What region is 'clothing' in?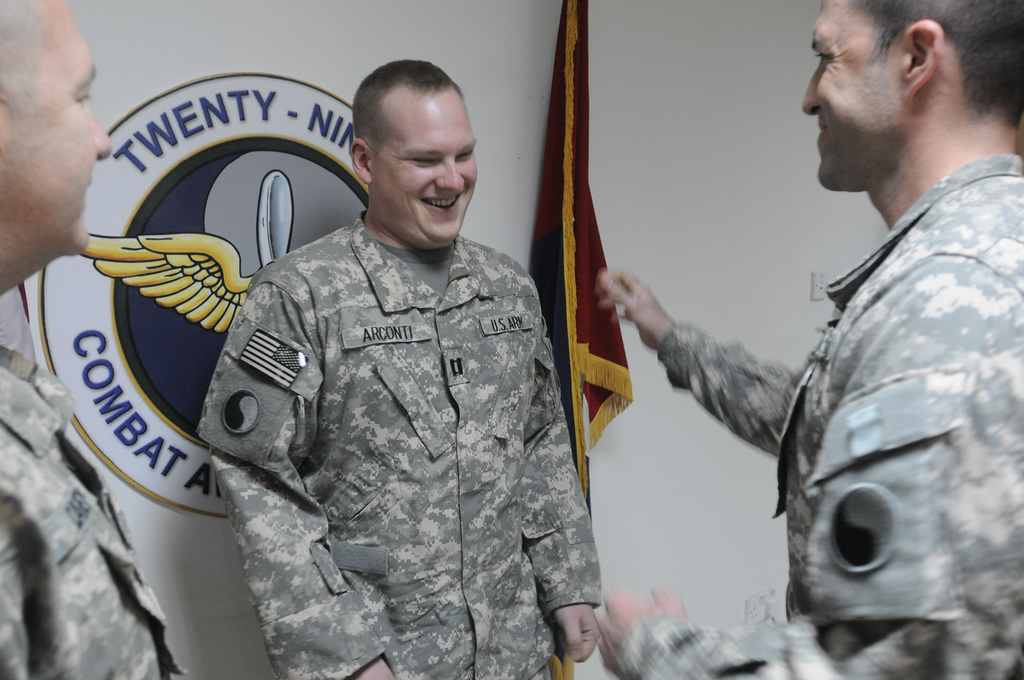
crop(0, 340, 191, 679).
